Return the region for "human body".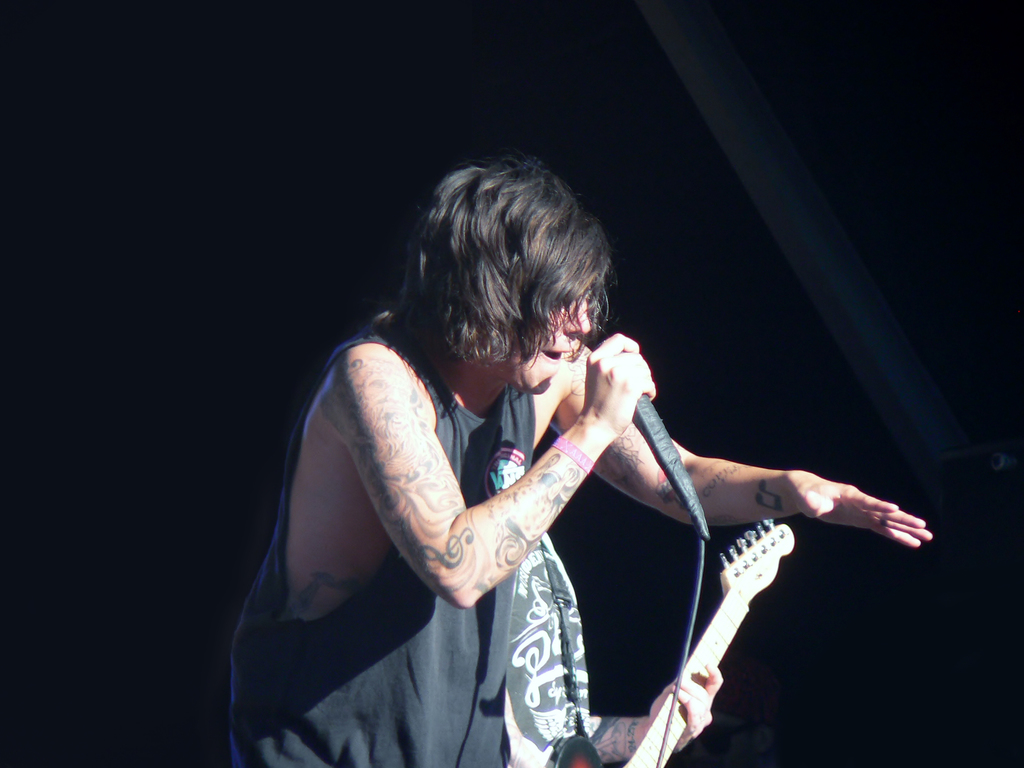
BBox(232, 150, 935, 767).
